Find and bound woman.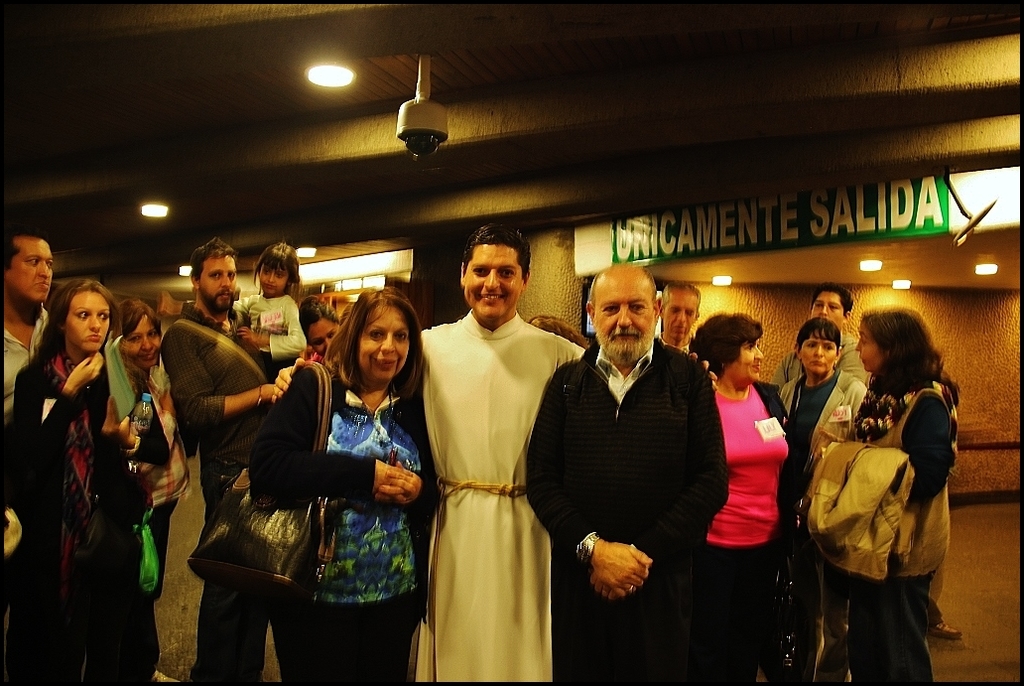
Bound: region(844, 306, 961, 685).
